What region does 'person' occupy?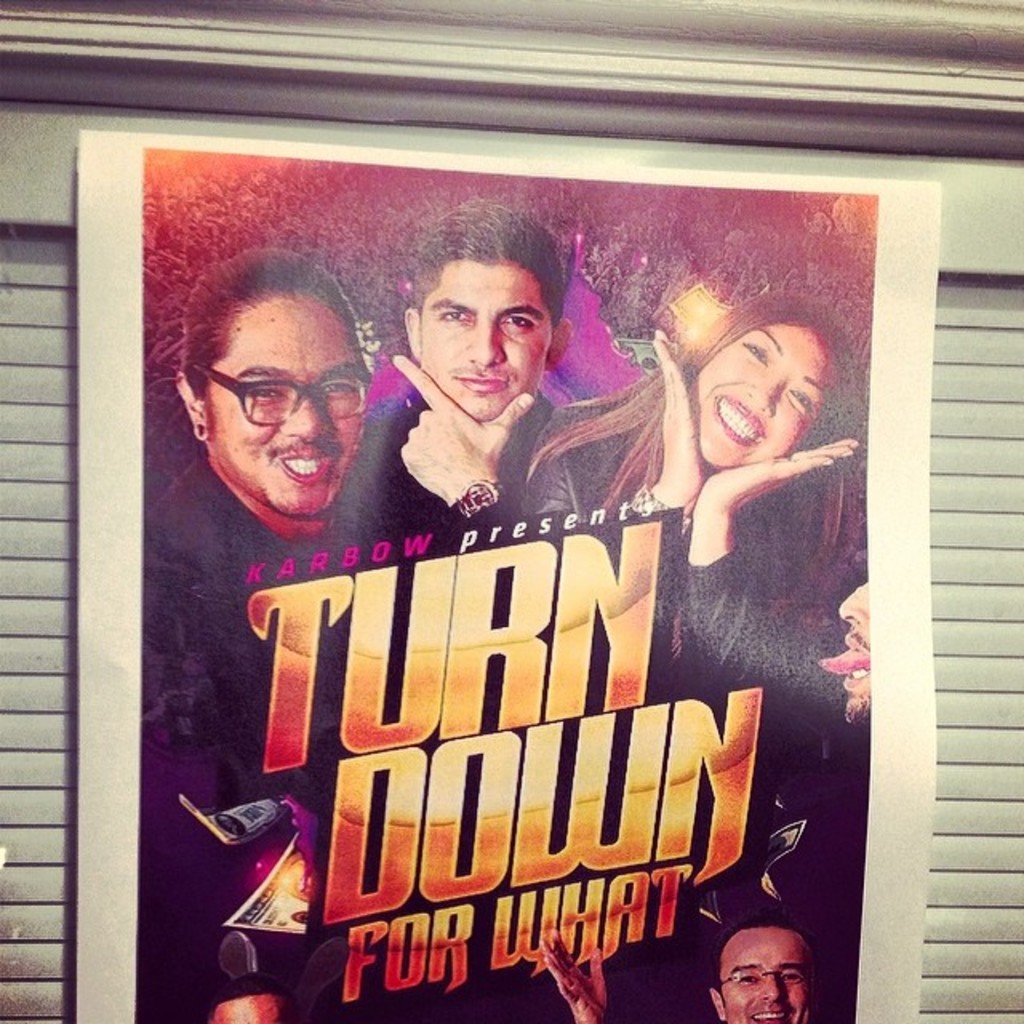
bbox(365, 216, 602, 554).
